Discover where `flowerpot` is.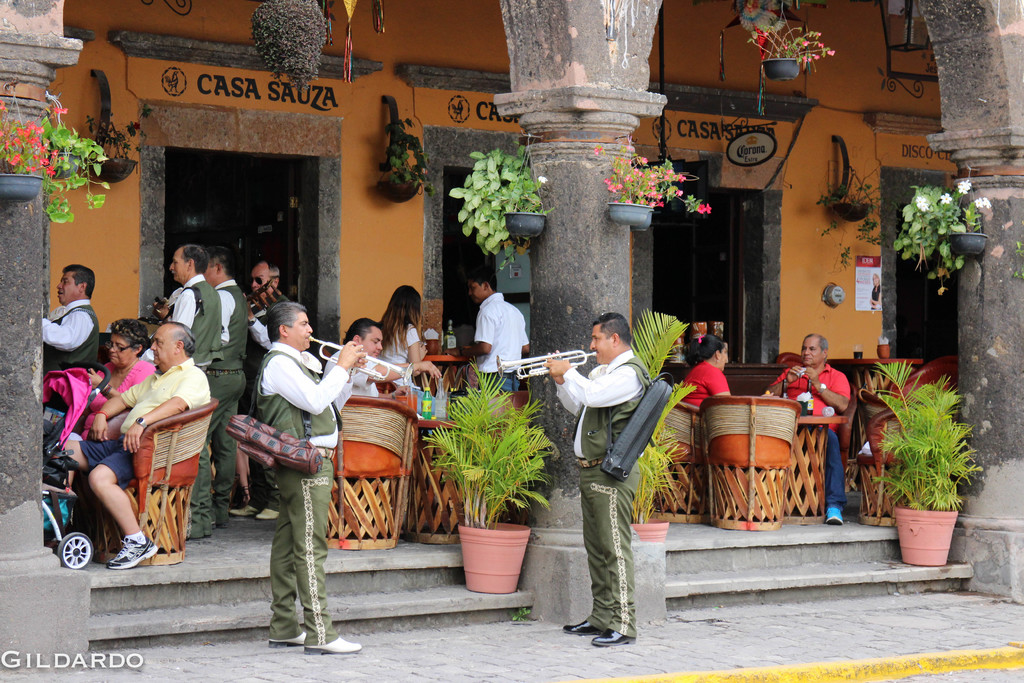
Discovered at x1=945, y1=227, x2=991, y2=258.
